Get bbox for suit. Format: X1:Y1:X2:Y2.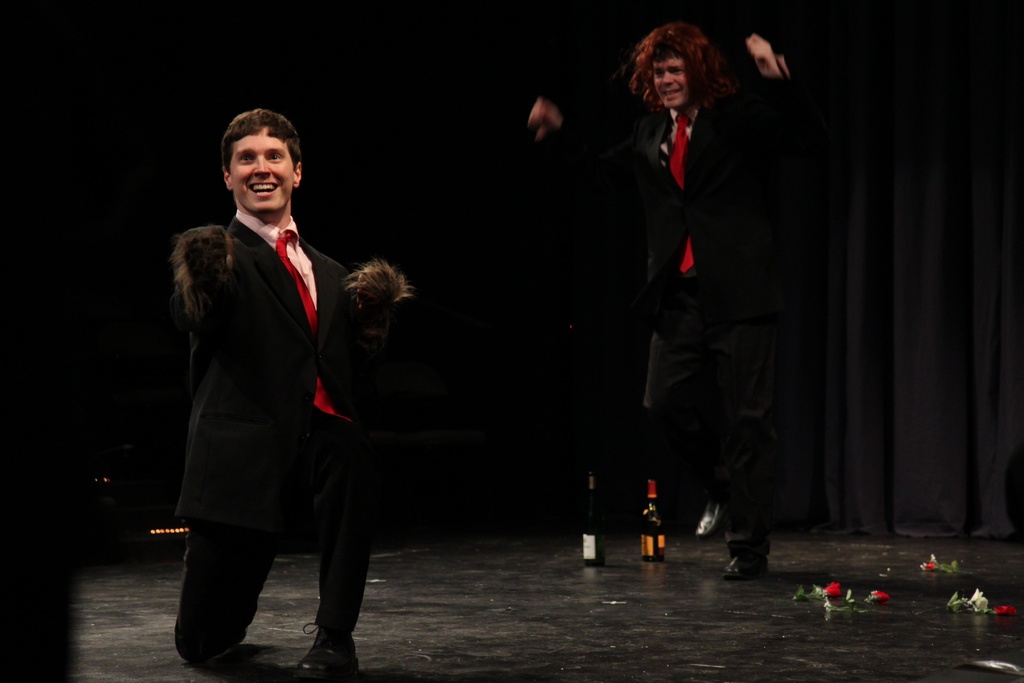
618:0:824:568.
